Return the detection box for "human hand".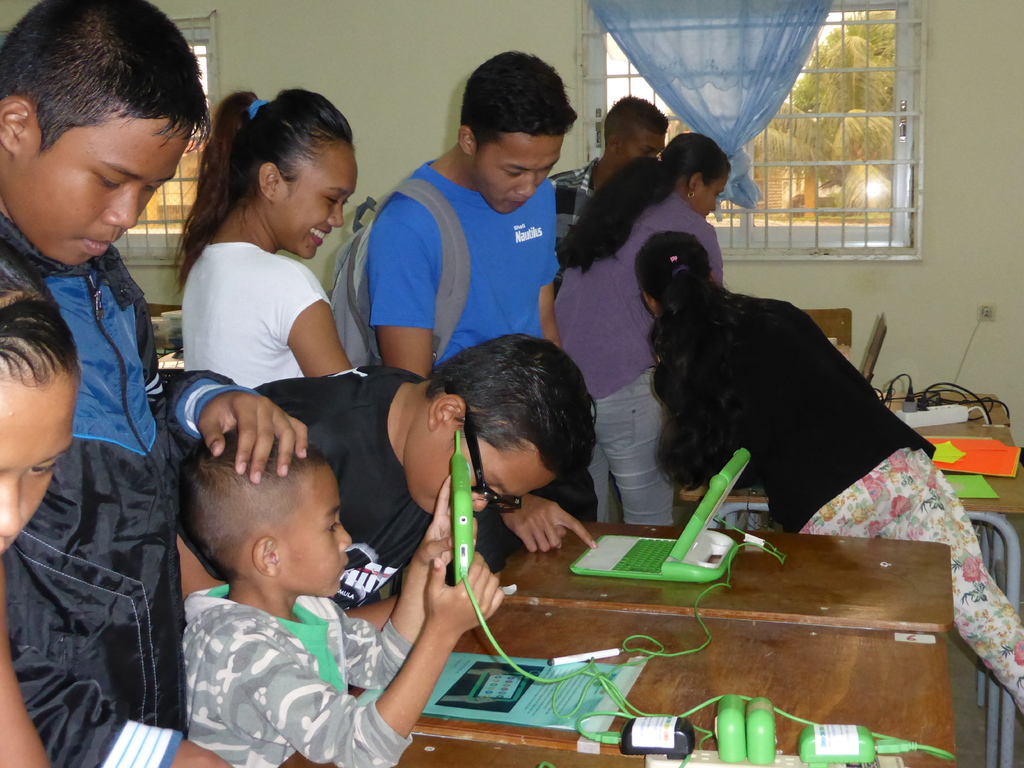
418,477,488,566.
